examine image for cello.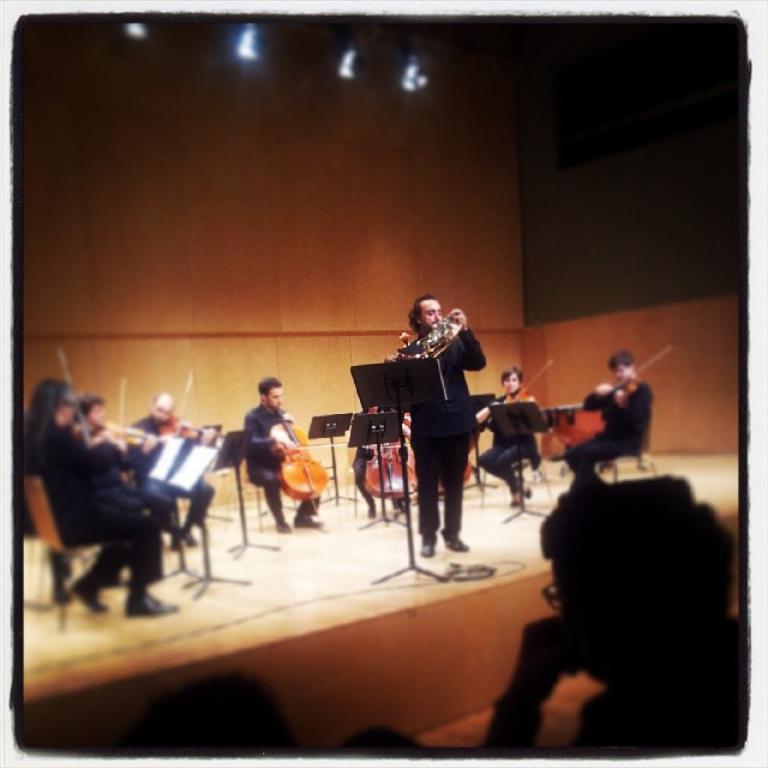
Examination result: crop(610, 346, 676, 400).
